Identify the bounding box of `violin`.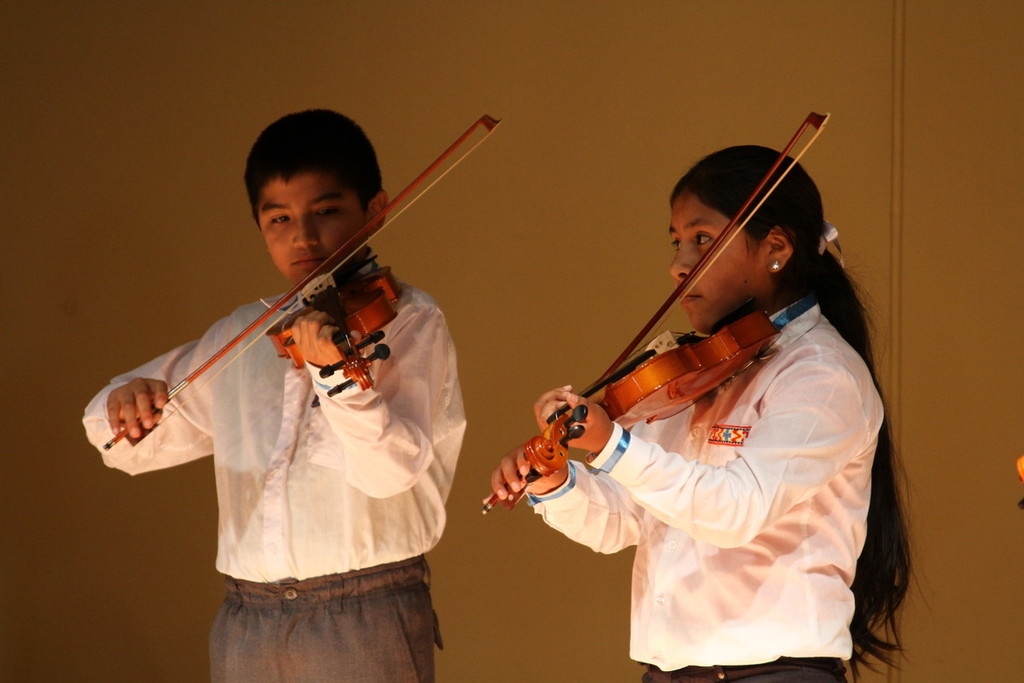
locate(105, 117, 504, 450).
